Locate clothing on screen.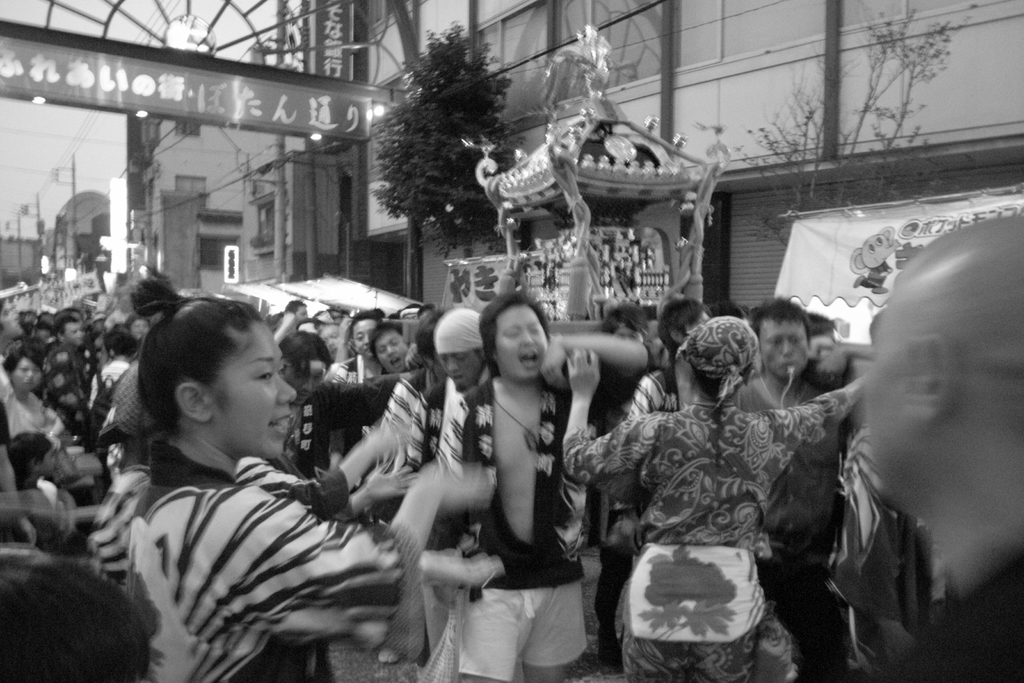
On screen at pyautogui.locateOnScreen(113, 360, 161, 433).
